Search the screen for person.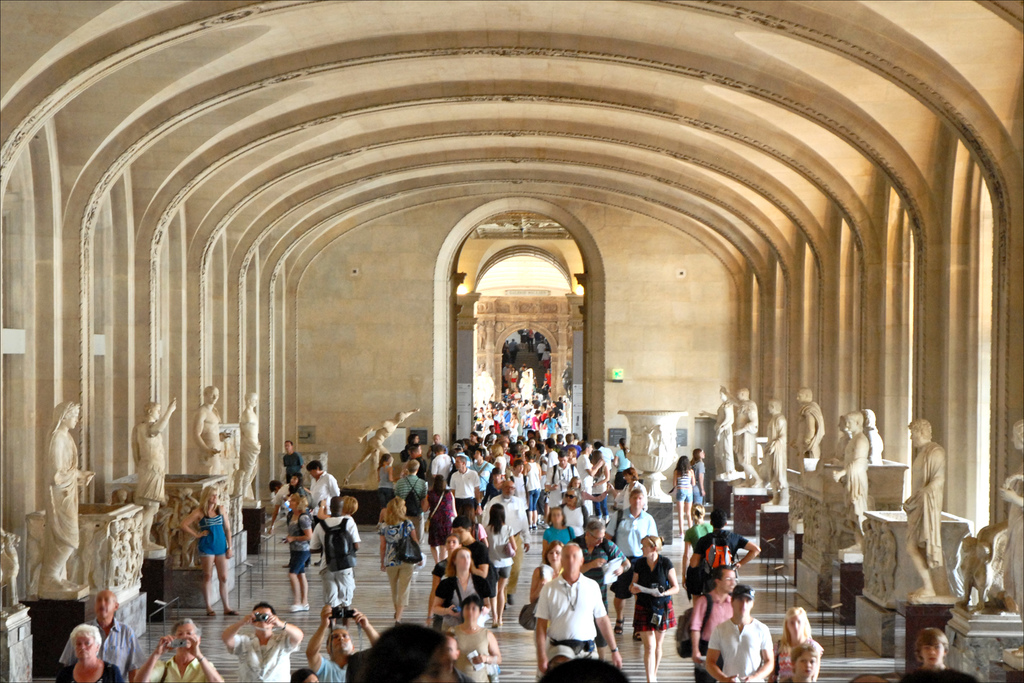
Found at 481, 483, 532, 604.
